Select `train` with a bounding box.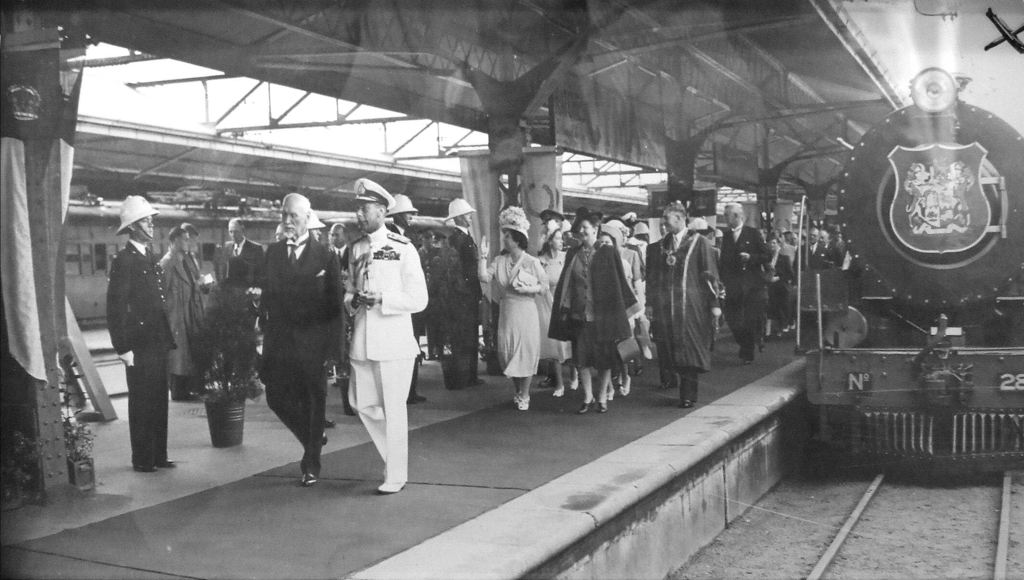
crop(794, 64, 1023, 472).
